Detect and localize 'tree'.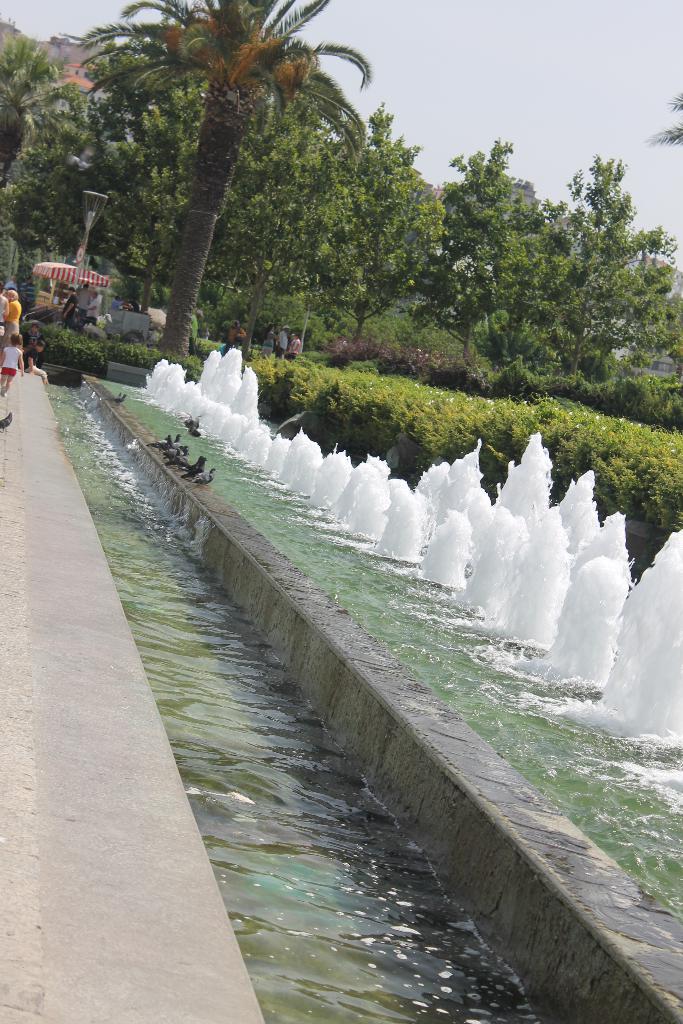
Localized at select_region(427, 132, 571, 351).
